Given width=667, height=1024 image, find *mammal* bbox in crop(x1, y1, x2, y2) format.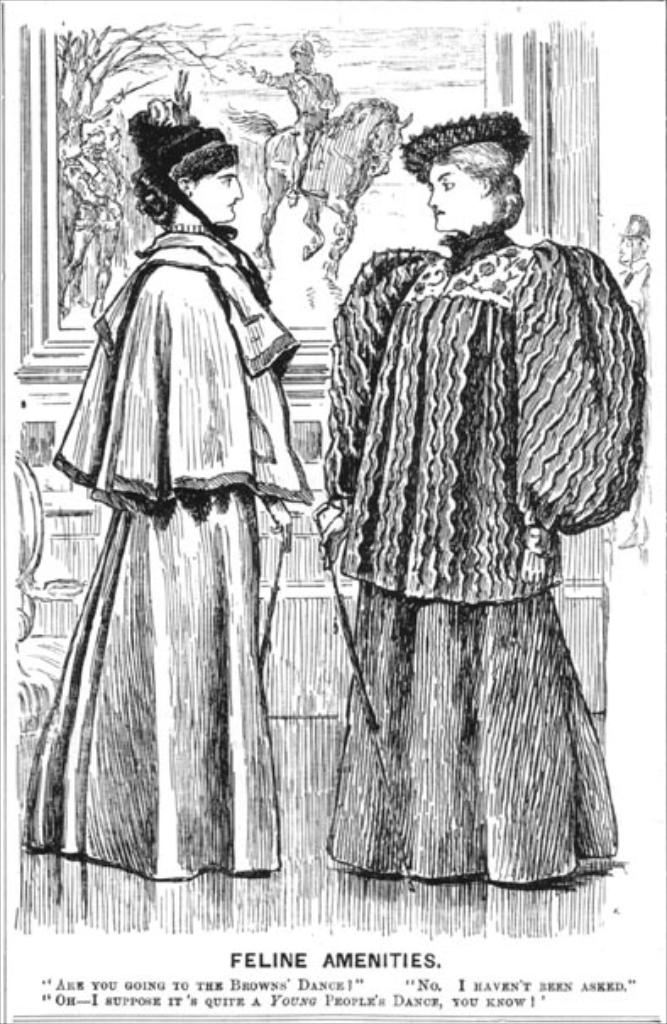
crop(609, 213, 652, 318).
